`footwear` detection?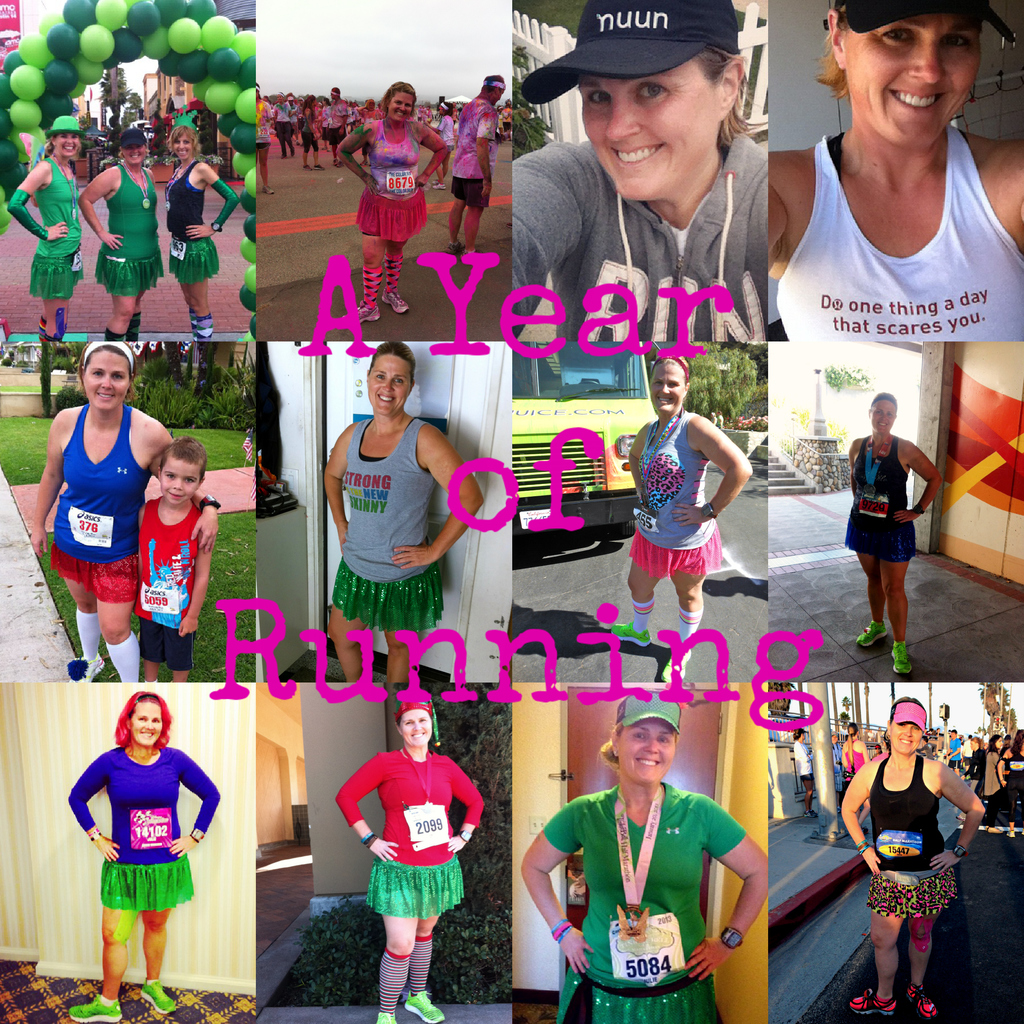
BBox(298, 142, 301, 144)
